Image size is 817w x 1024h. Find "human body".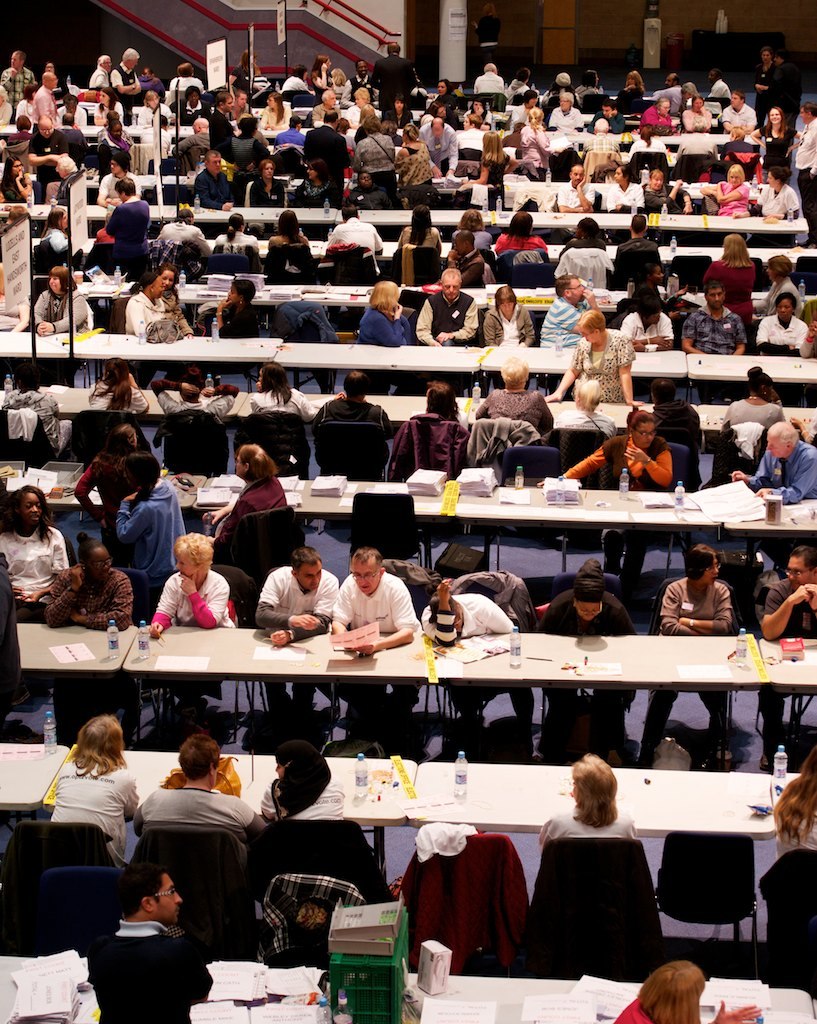
x1=1 y1=179 x2=34 y2=205.
